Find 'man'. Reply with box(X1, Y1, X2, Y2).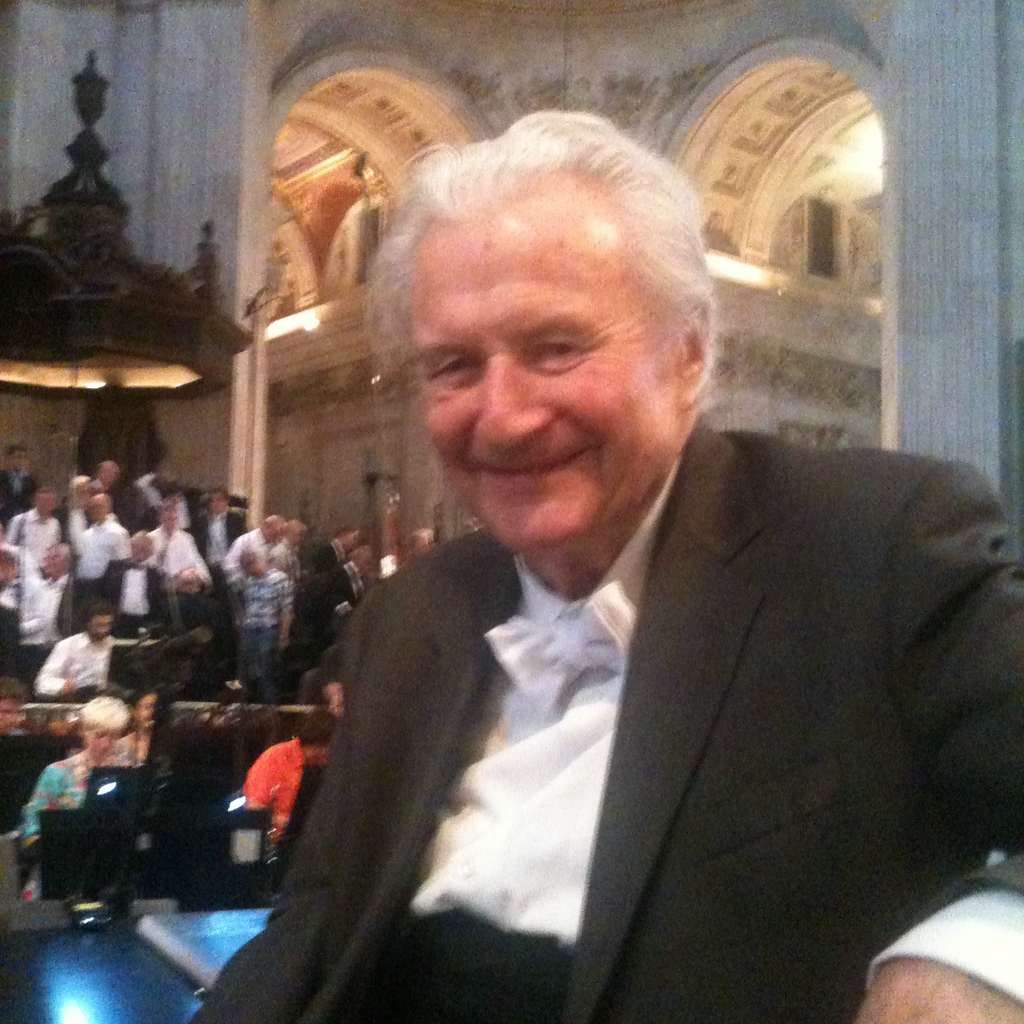
box(144, 504, 203, 589).
